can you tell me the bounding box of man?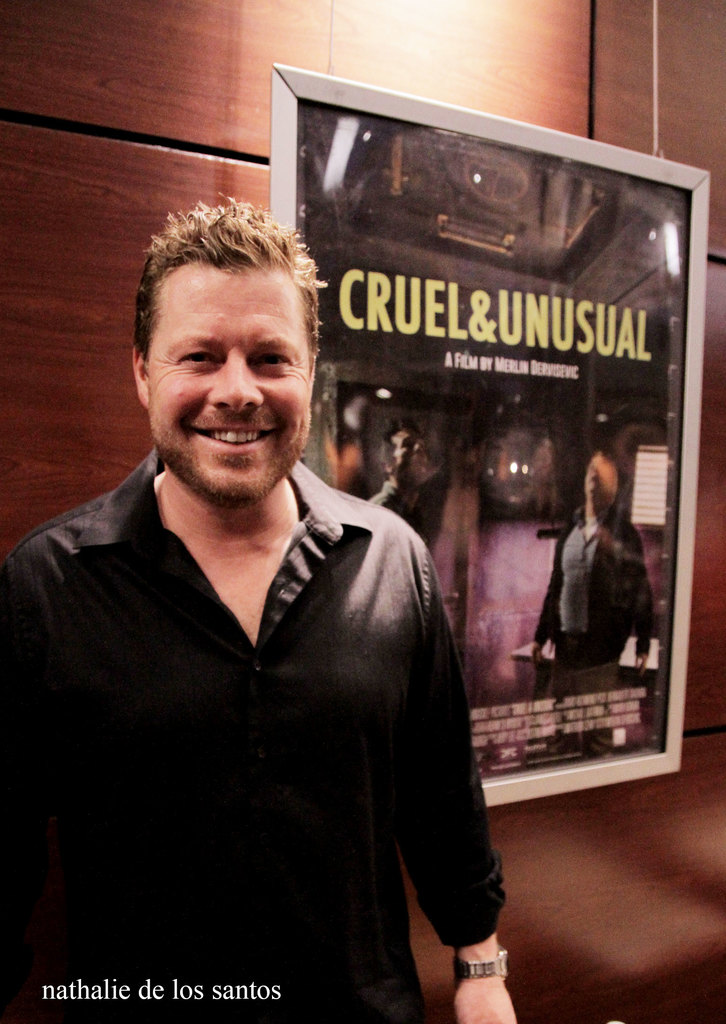
select_region(22, 186, 528, 997).
